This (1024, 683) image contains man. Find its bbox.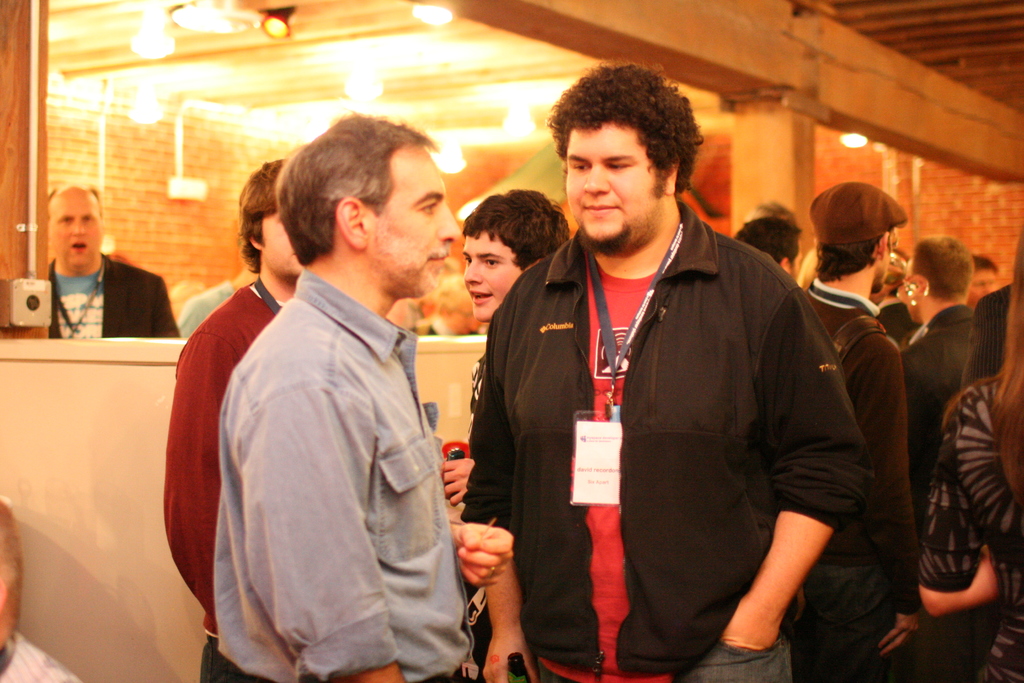
locate(438, 183, 570, 513).
